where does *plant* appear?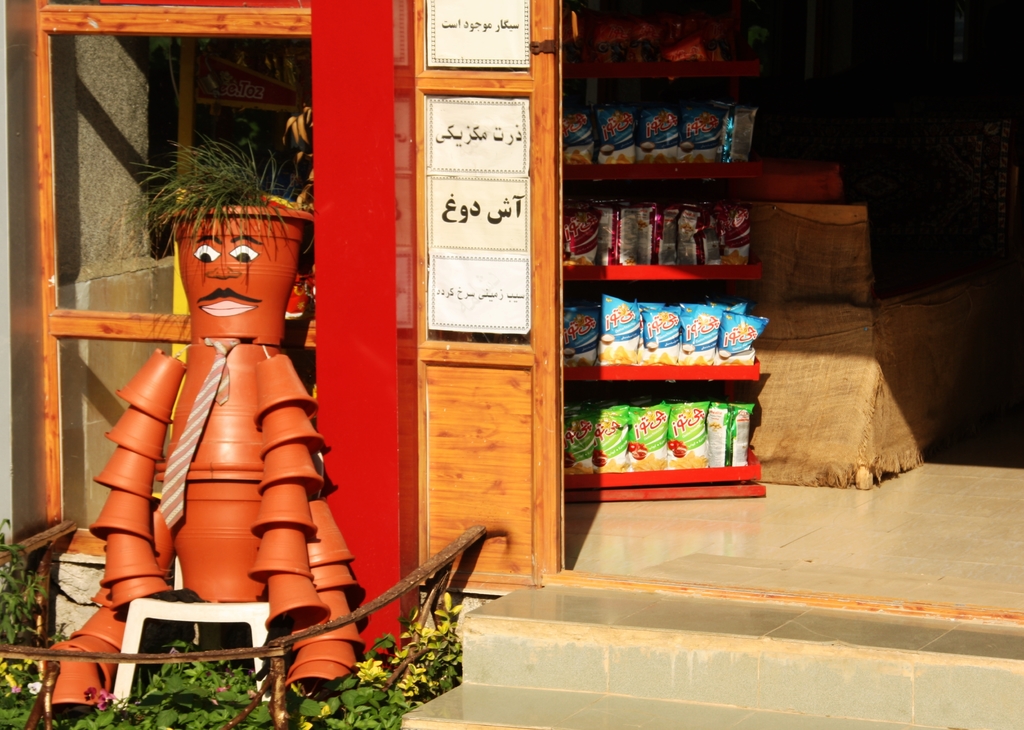
Appears at (285, 625, 404, 729).
